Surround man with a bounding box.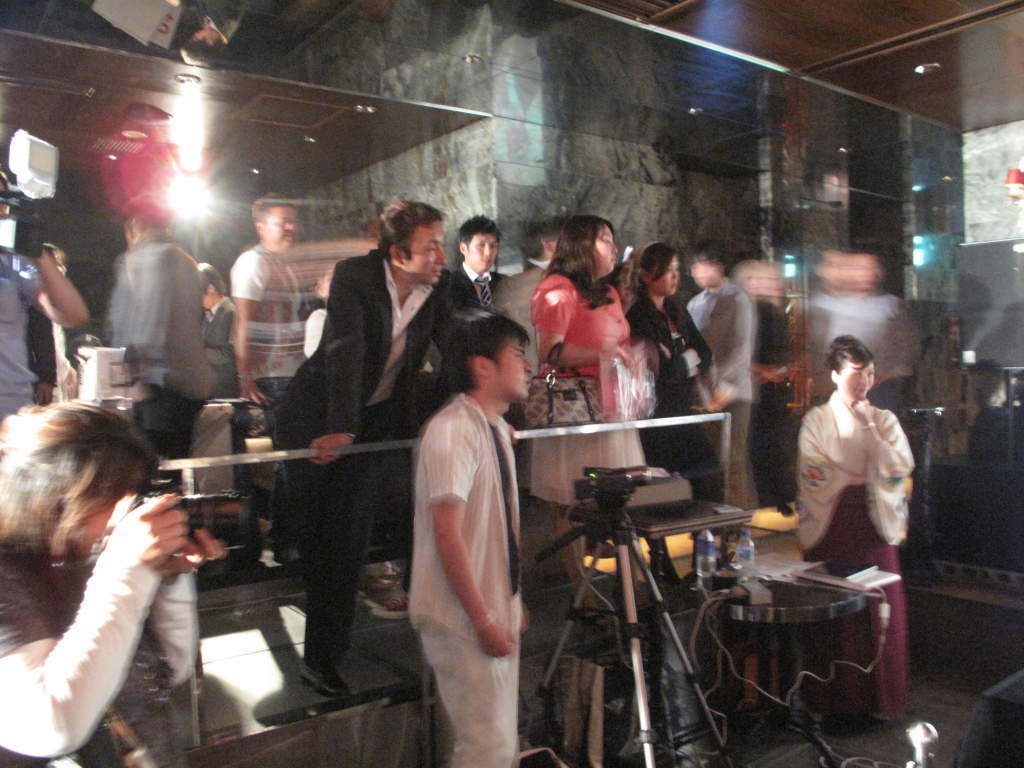
900 307 975 495.
